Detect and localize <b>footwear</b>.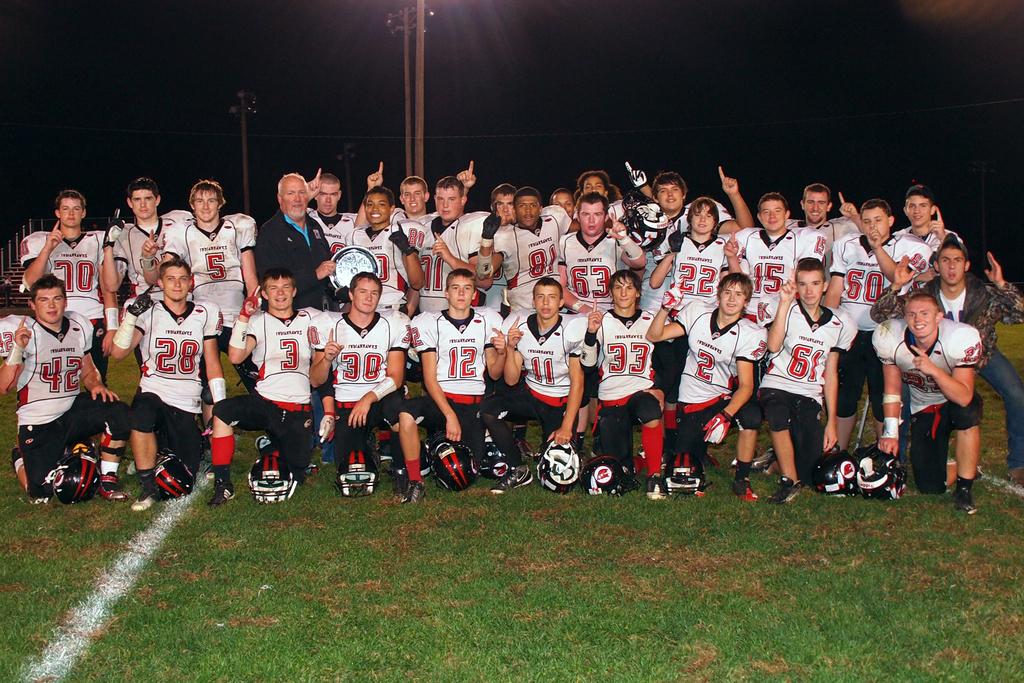
Localized at <region>208, 477, 237, 506</region>.
